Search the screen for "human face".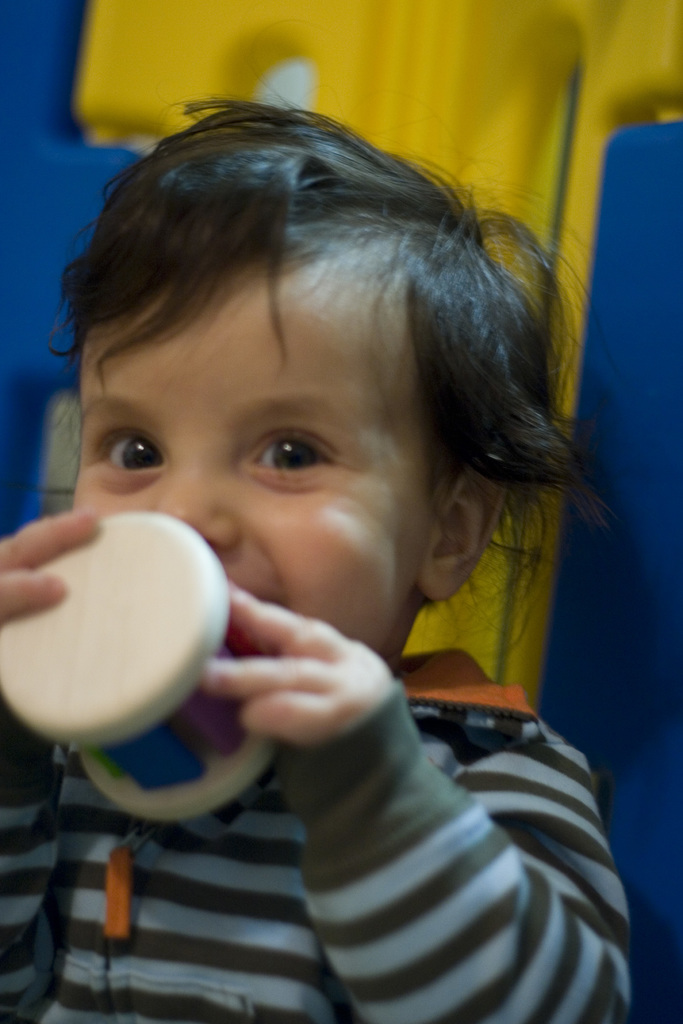
Found at x1=73, y1=257, x2=430, y2=657.
